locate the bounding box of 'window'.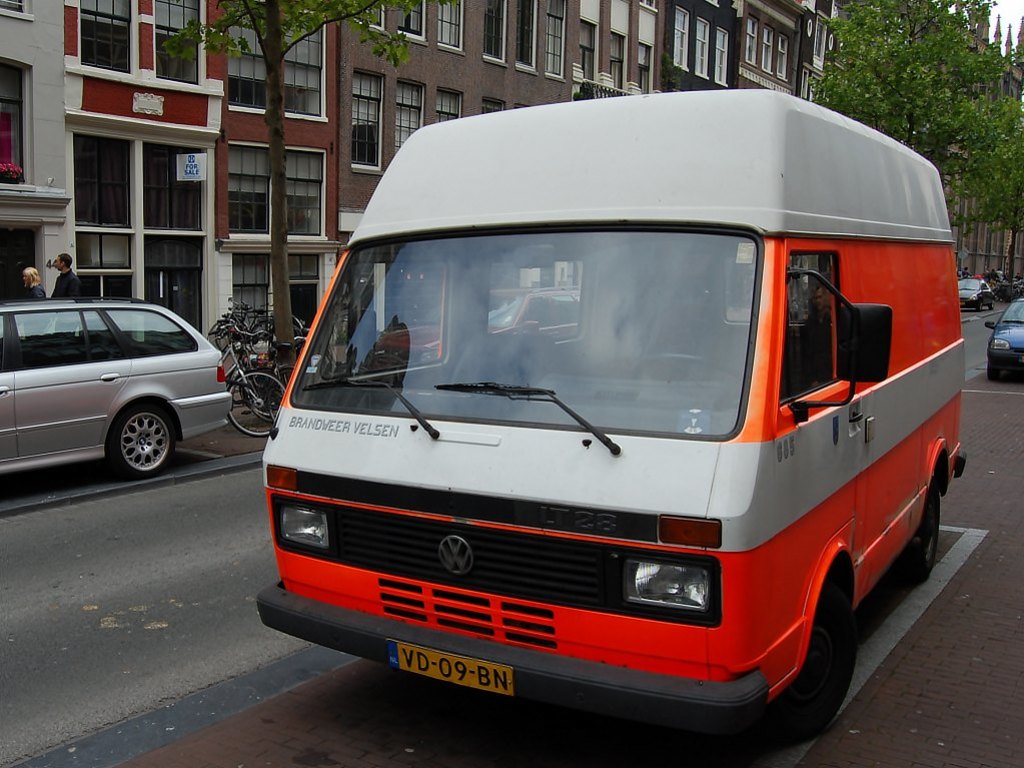
Bounding box: 74 133 133 226.
